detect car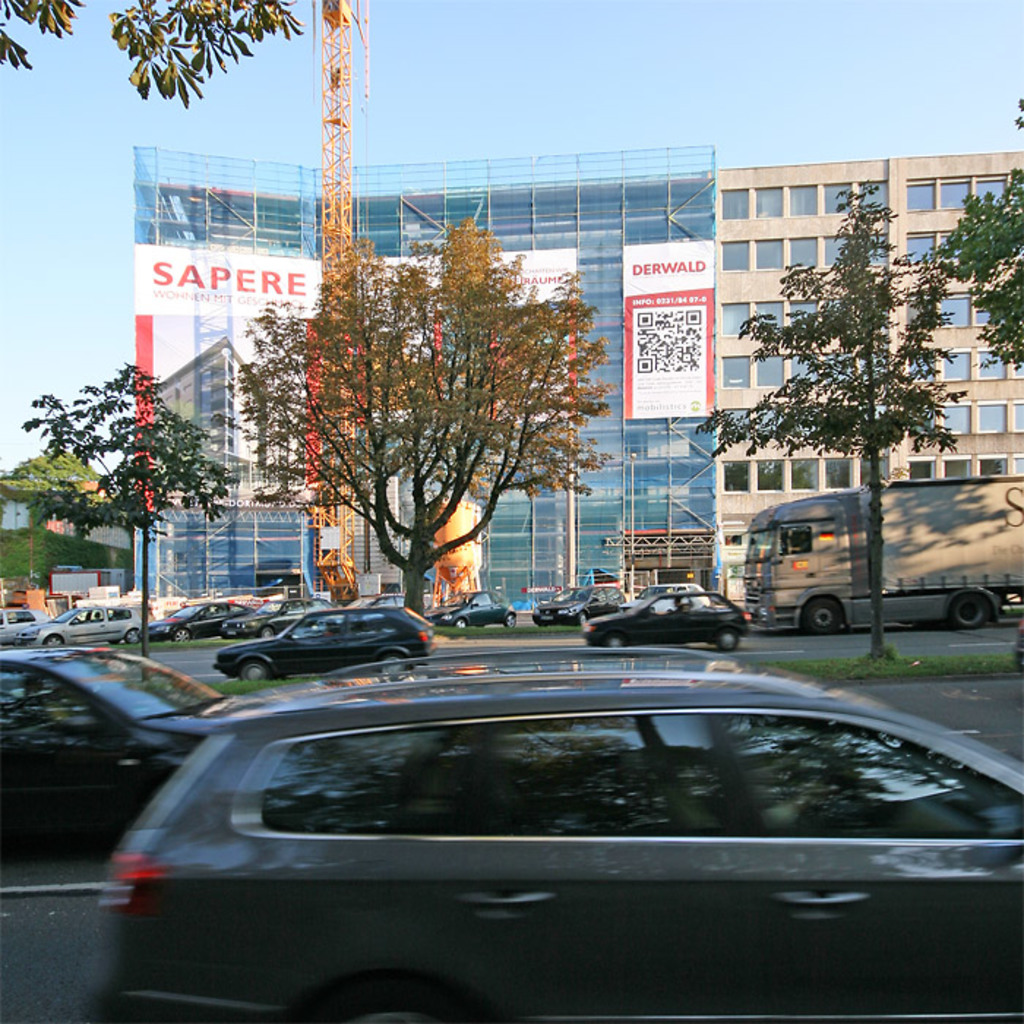
region(433, 591, 511, 629)
